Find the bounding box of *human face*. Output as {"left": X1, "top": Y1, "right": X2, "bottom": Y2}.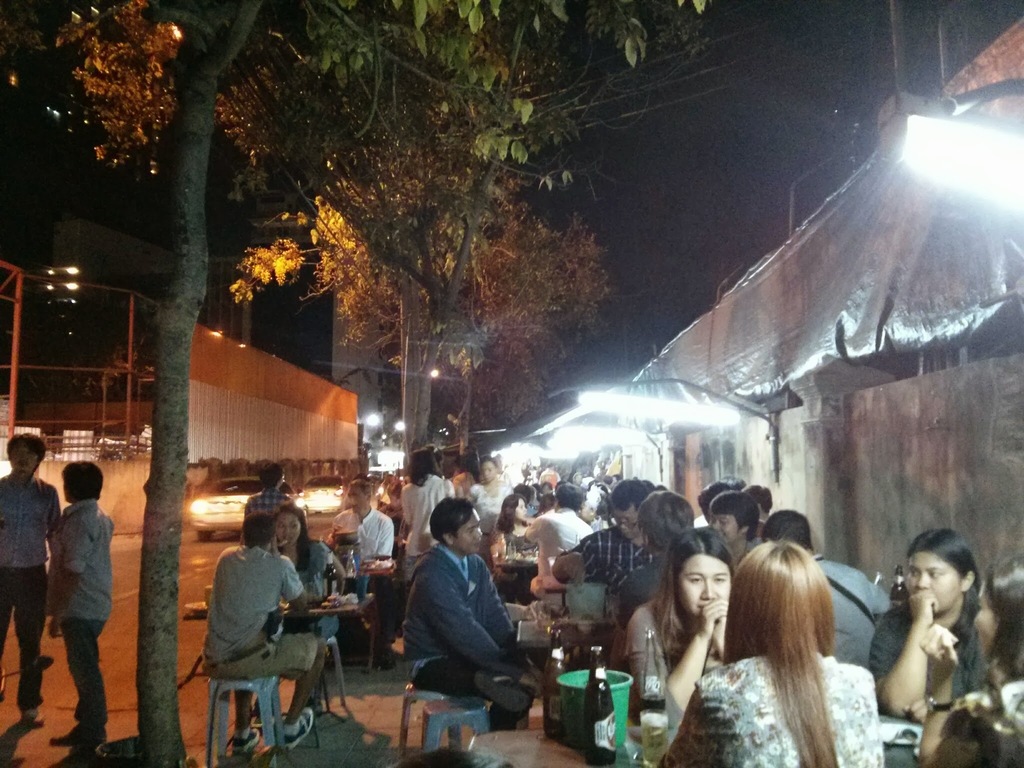
{"left": 456, "top": 511, "right": 483, "bottom": 556}.
